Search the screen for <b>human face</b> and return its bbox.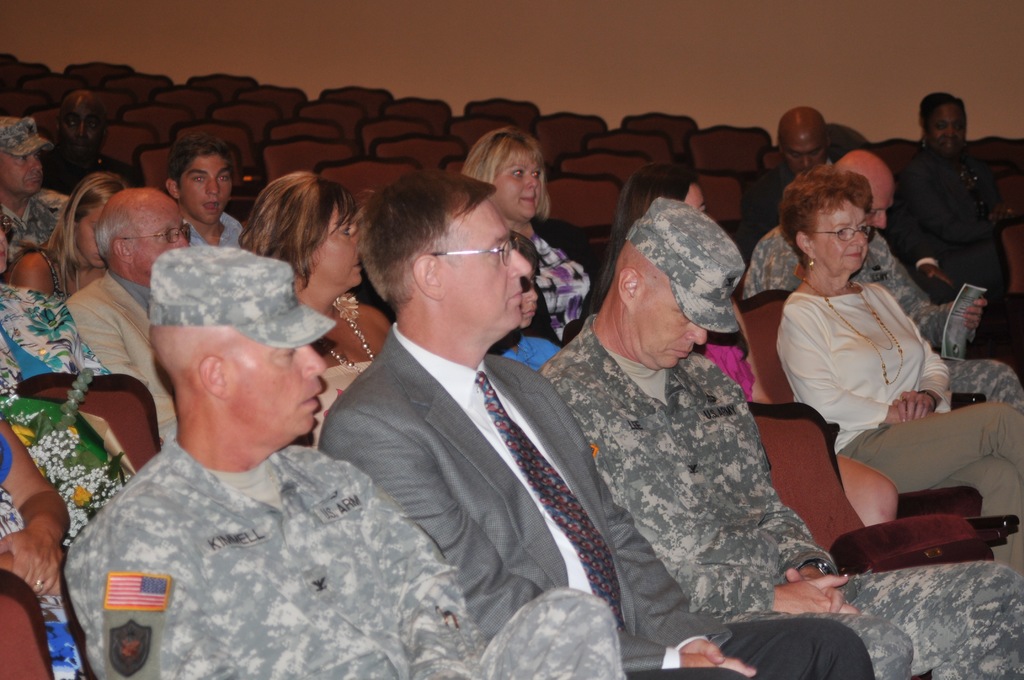
Found: <bbox>929, 108, 967, 158</bbox>.
